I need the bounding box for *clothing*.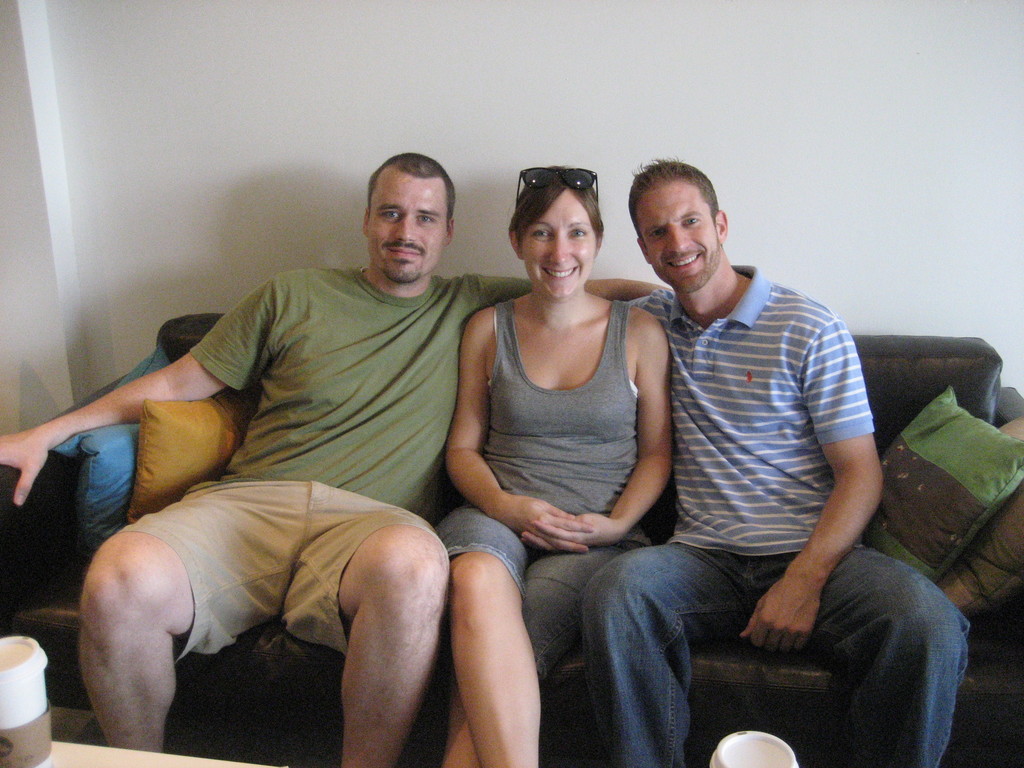
Here it is: 612/264/968/764.
